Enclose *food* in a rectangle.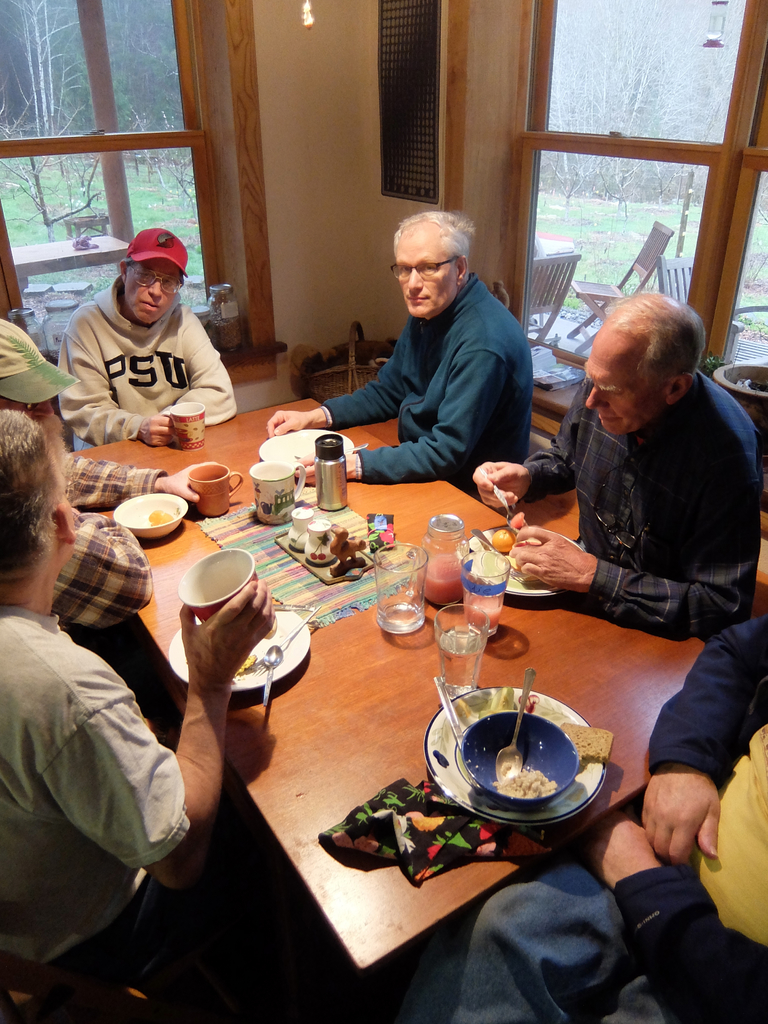
149/508/174/527.
